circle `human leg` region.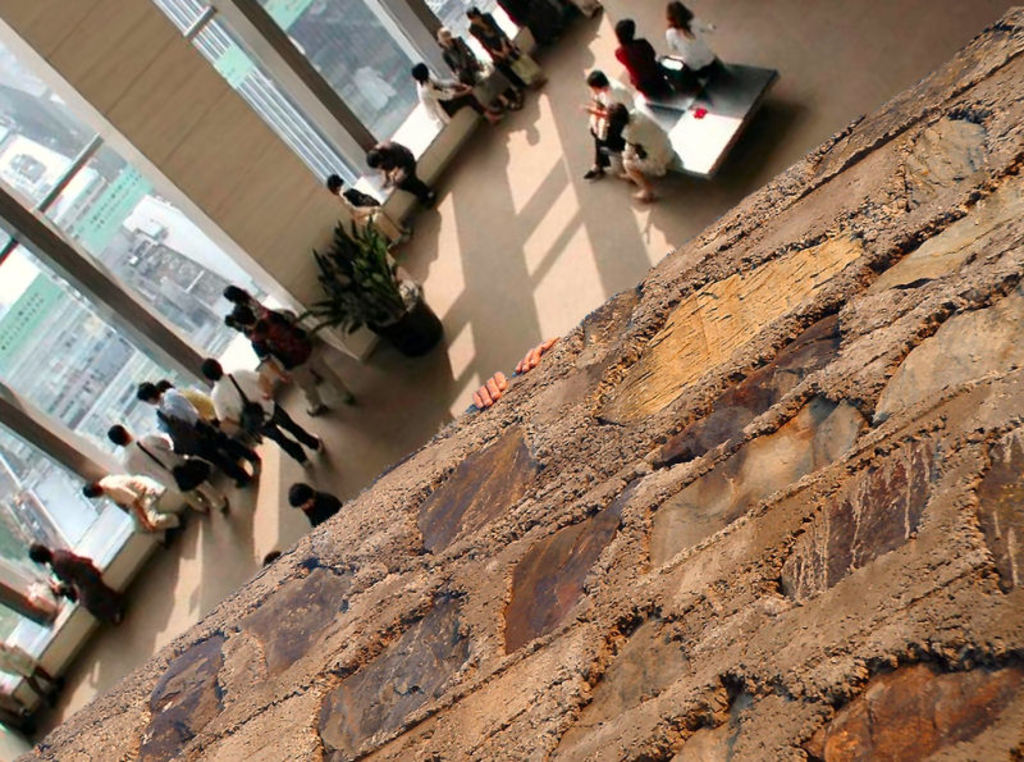
Region: left=262, top=428, right=315, bottom=467.
